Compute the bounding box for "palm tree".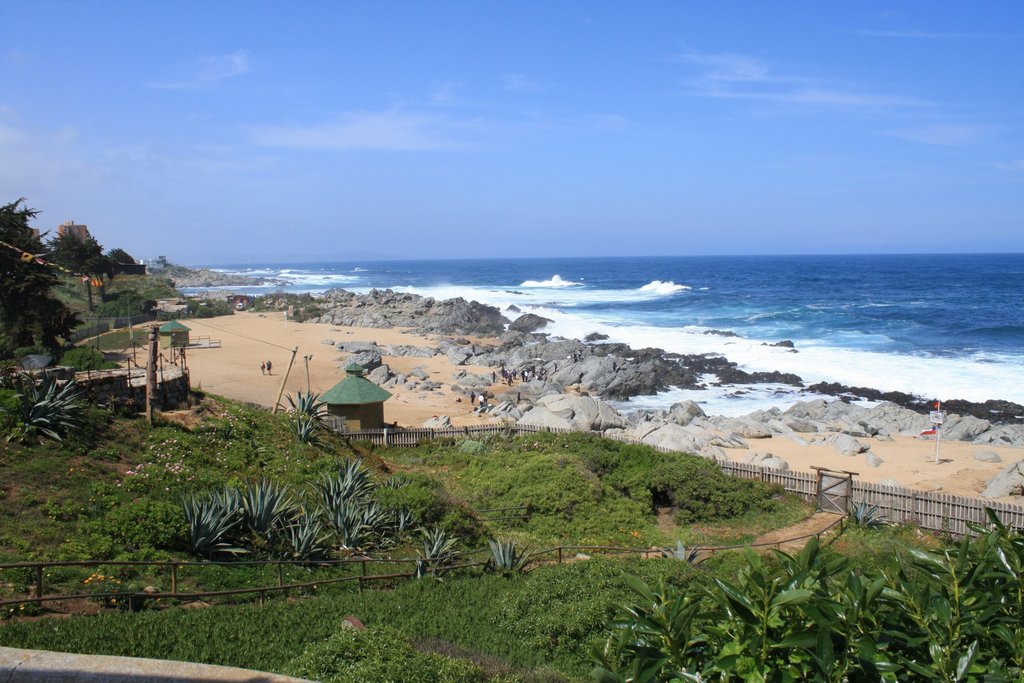
region(17, 368, 99, 446).
